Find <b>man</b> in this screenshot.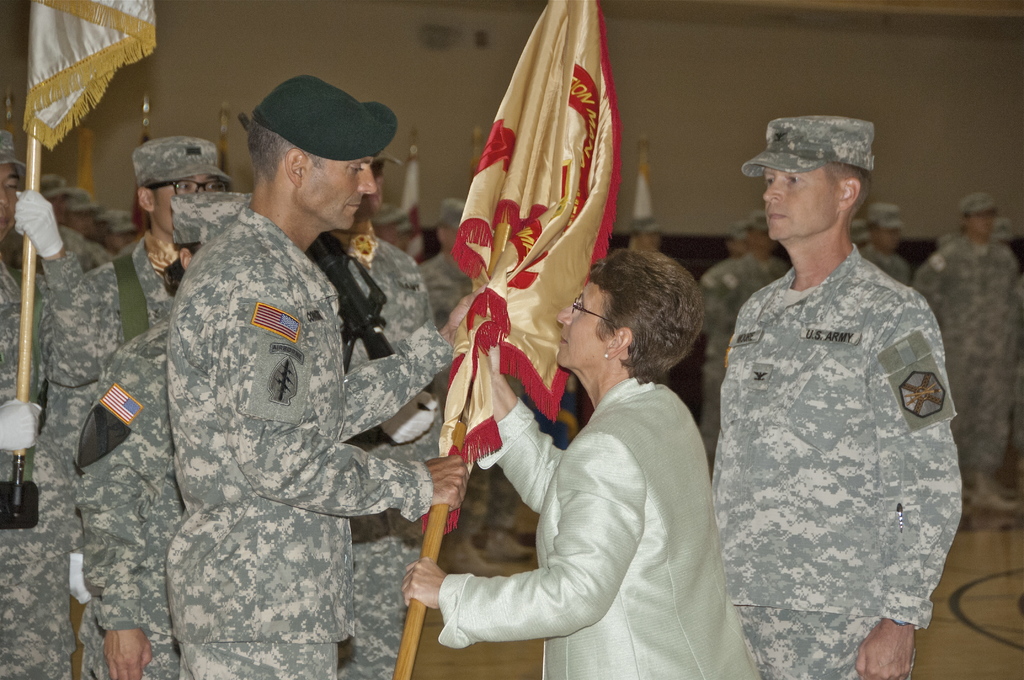
The bounding box for <b>man</b> is [707, 226, 748, 281].
